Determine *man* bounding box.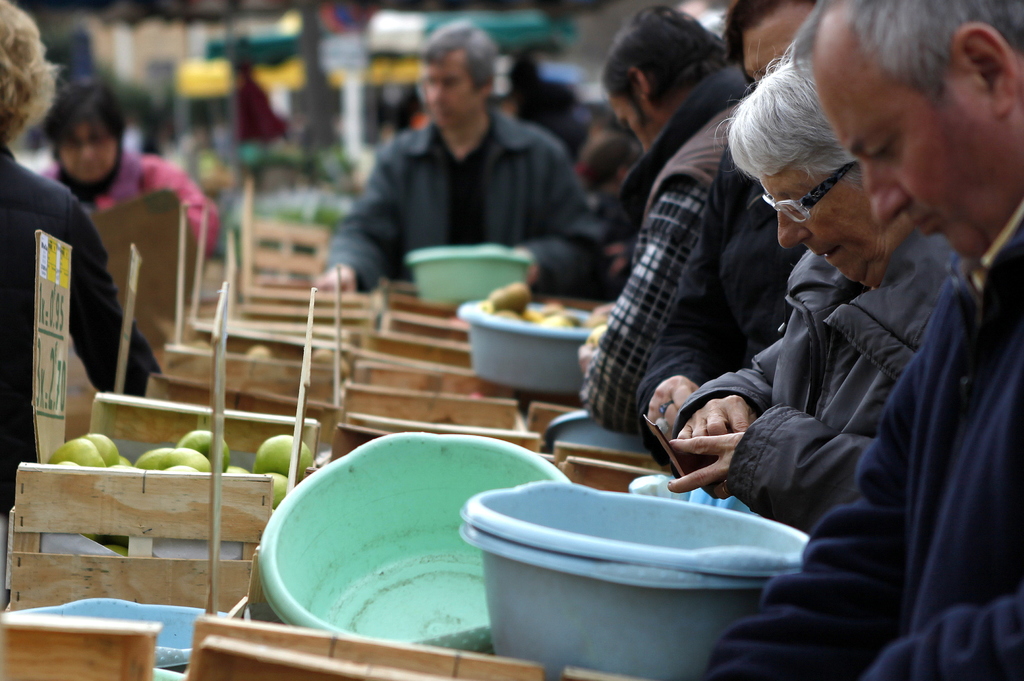
Determined: [left=636, top=0, right=822, bottom=464].
